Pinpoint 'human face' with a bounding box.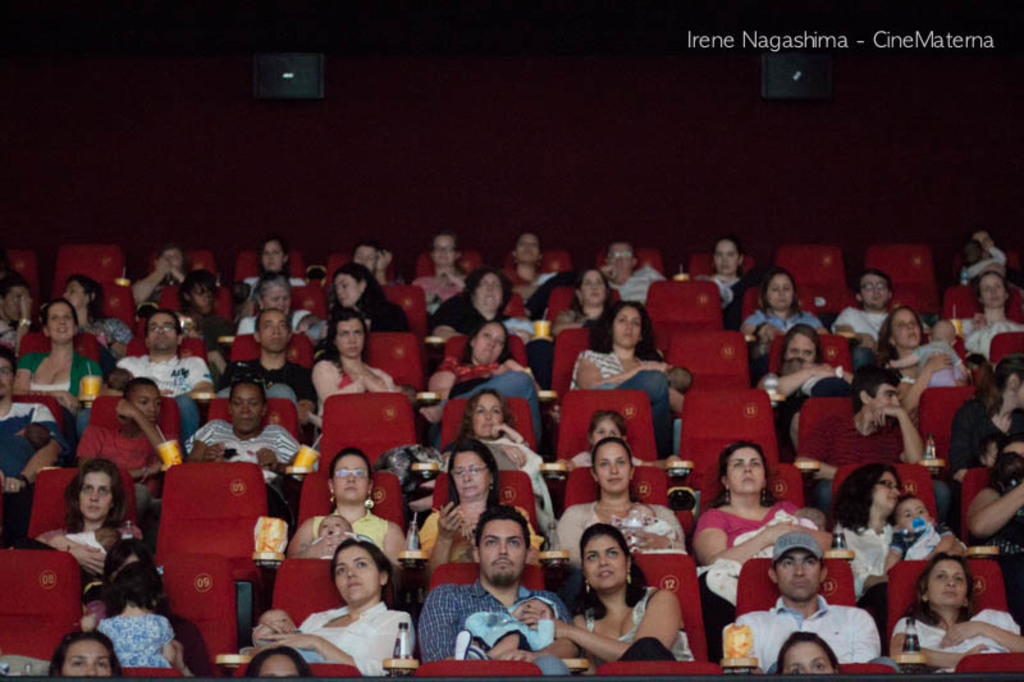
box(150, 312, 177, 344).
